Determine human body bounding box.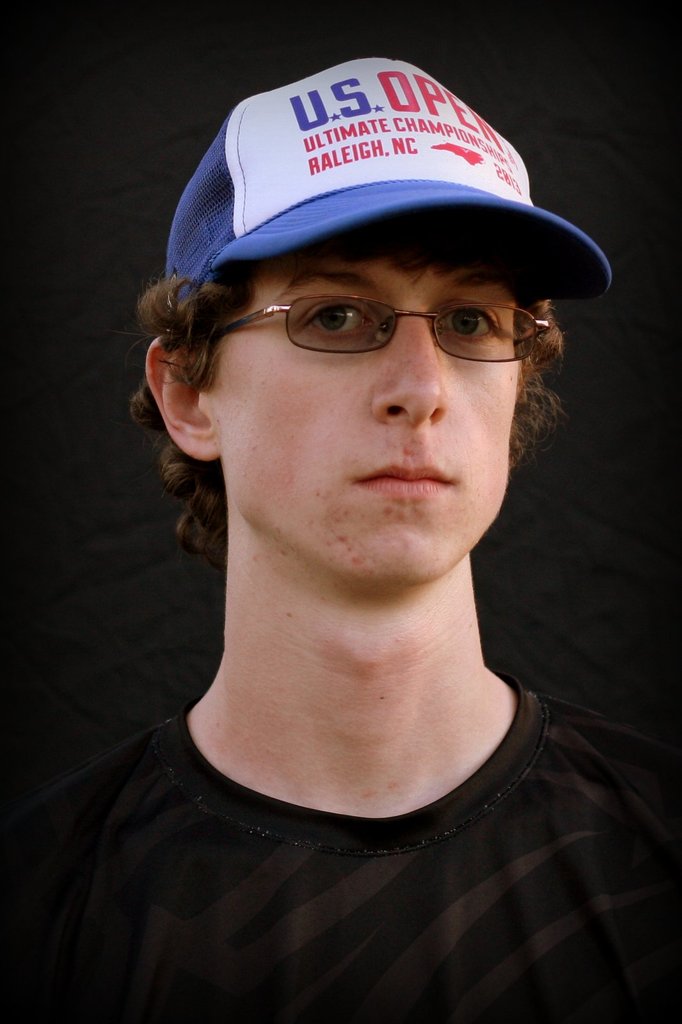
Determined: [x1=0, y1=60, x2=681, y2=1023].
